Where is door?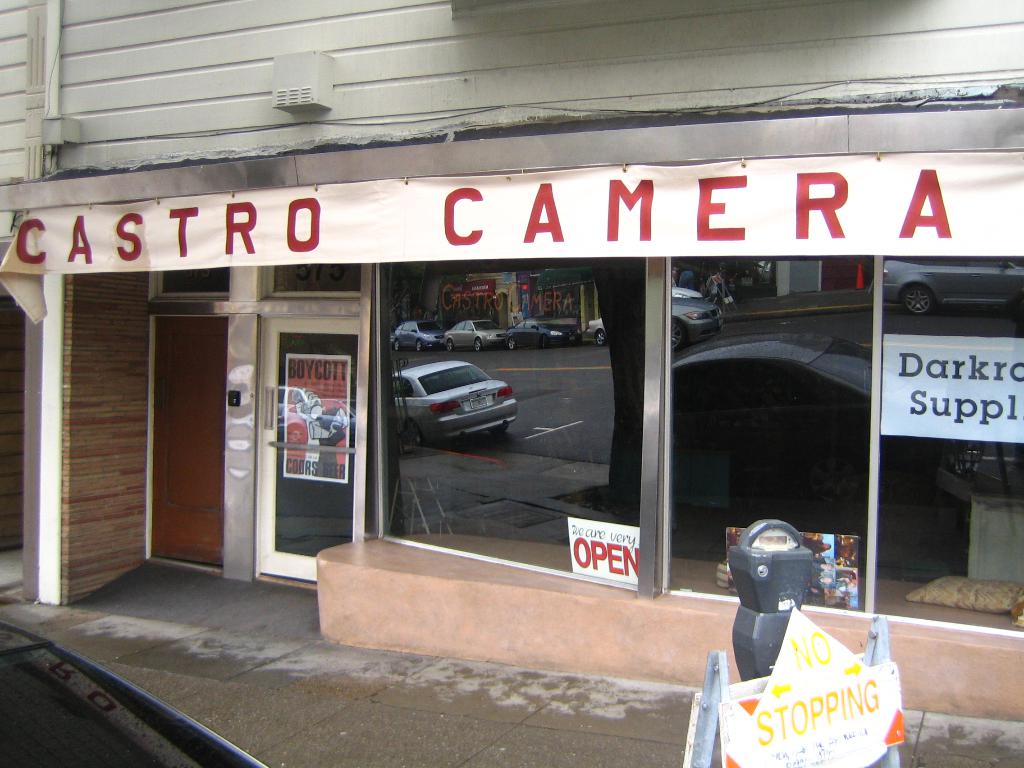
box(264, 313, 366, 579).
